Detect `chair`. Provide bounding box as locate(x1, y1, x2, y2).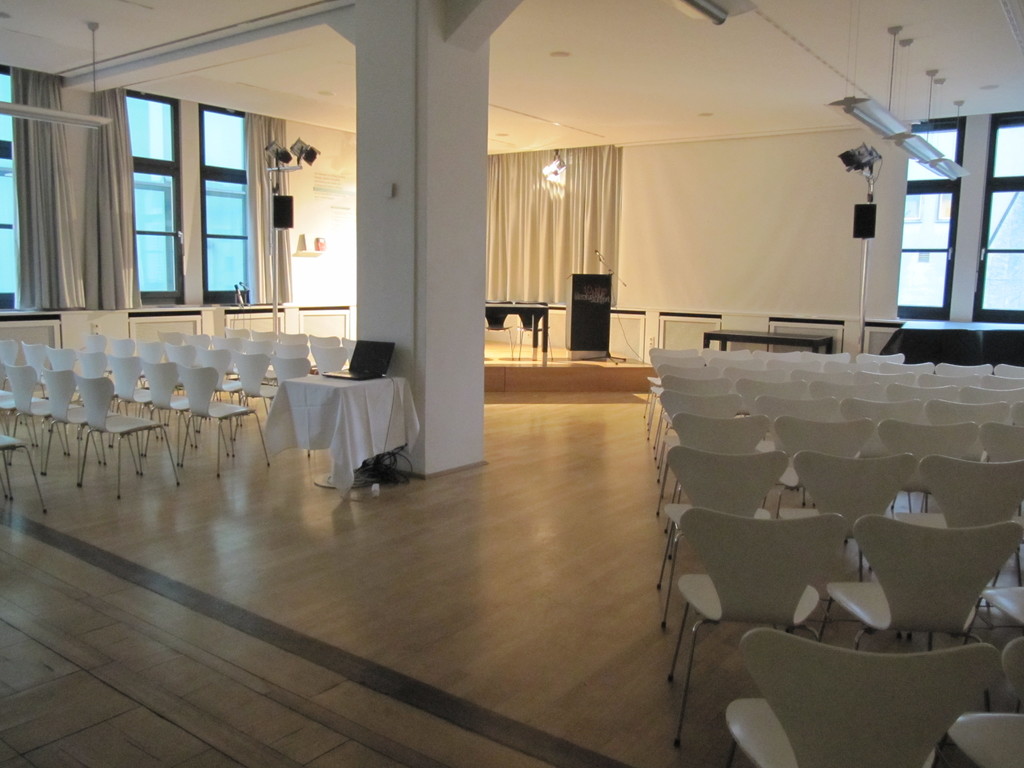
locate(1, 362, 60, 465).
